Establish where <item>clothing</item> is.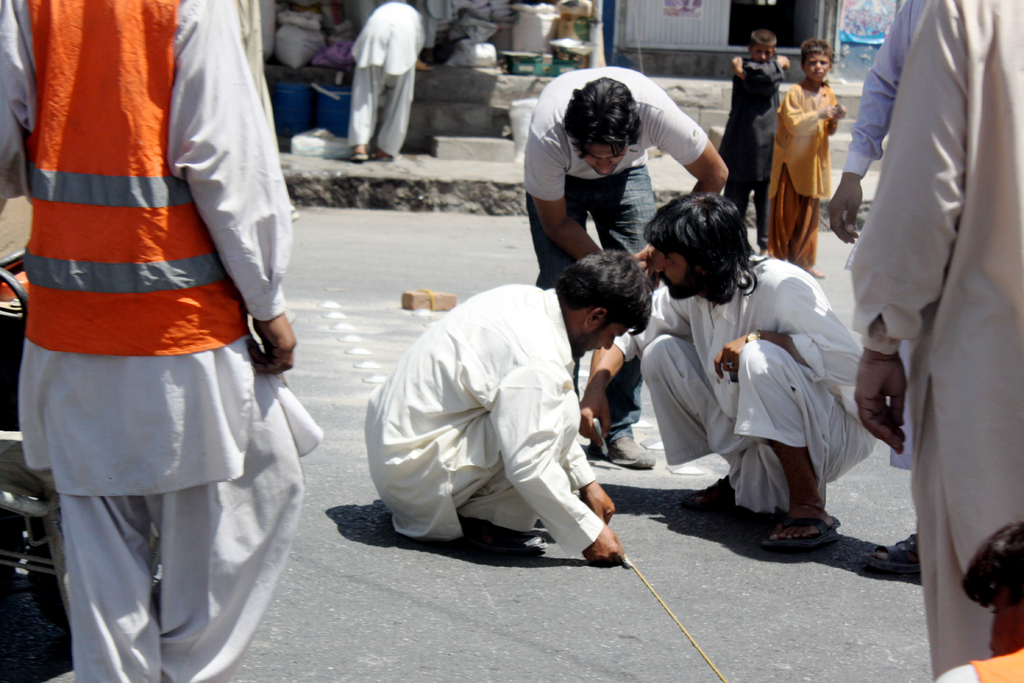
Established at {"left": 717, "top": 57, "right": 778, "bottom": 252}.
